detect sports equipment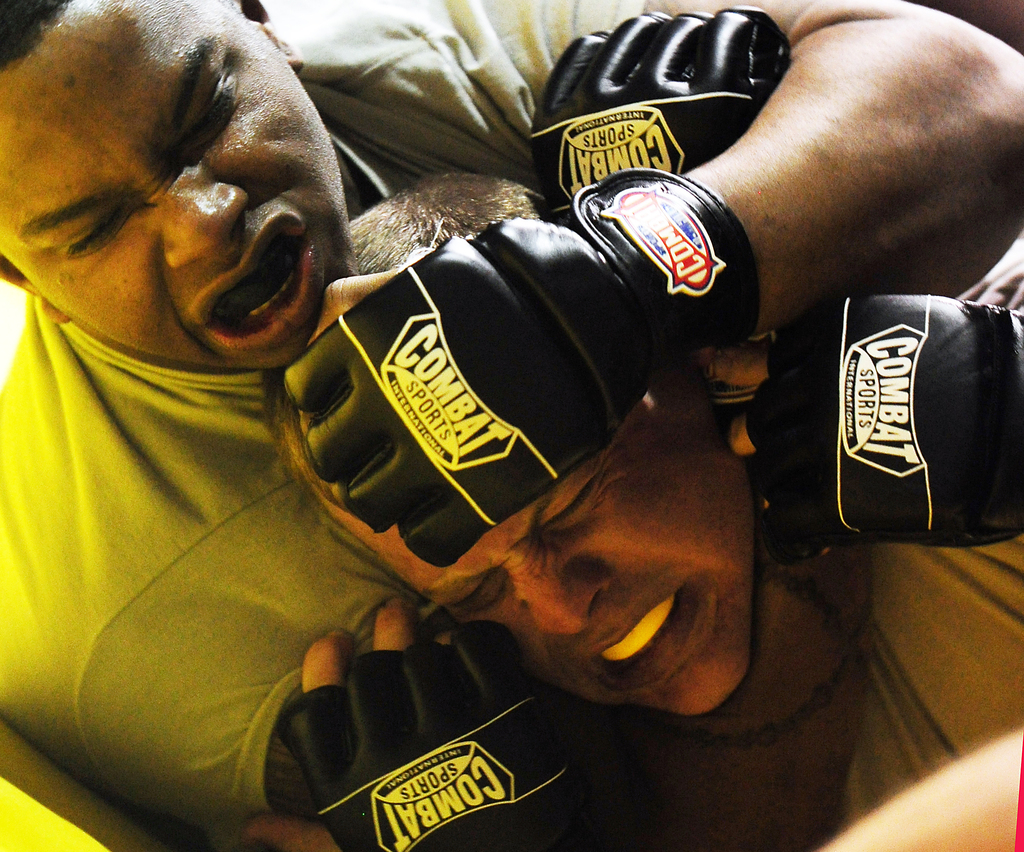
524:7:794:228
